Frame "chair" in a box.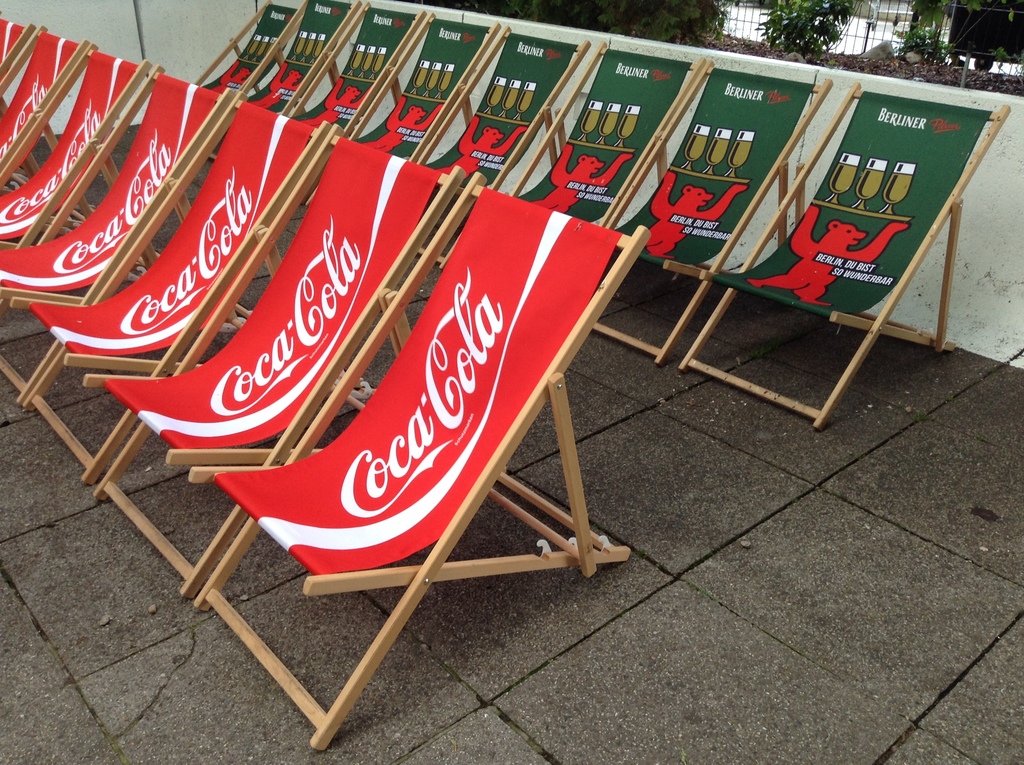
bbox(0, 66, 232, 403).
